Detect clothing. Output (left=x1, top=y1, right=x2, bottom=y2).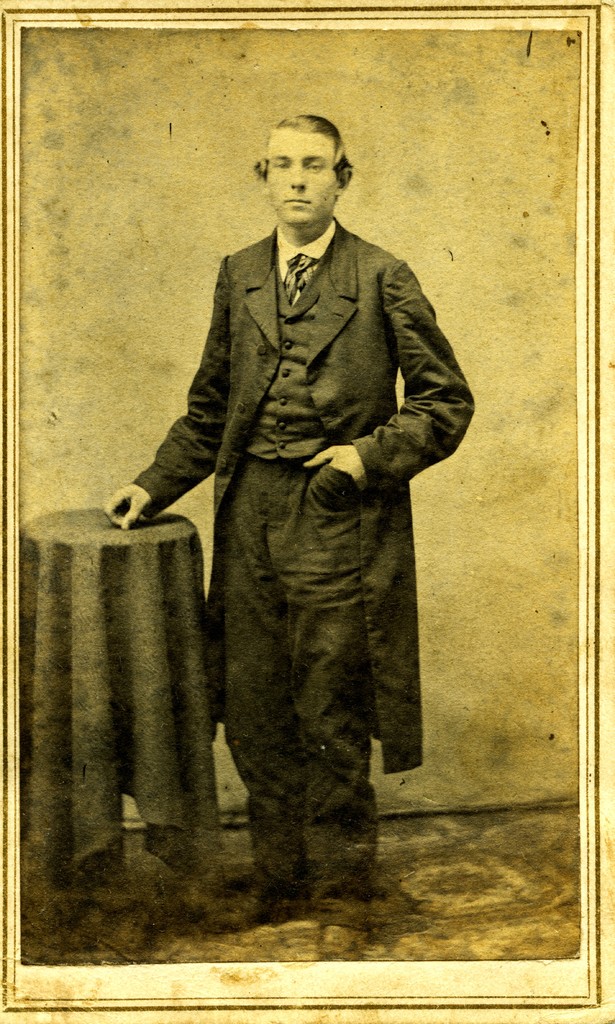
(left=129, top=216, right=471, bottom=929).
